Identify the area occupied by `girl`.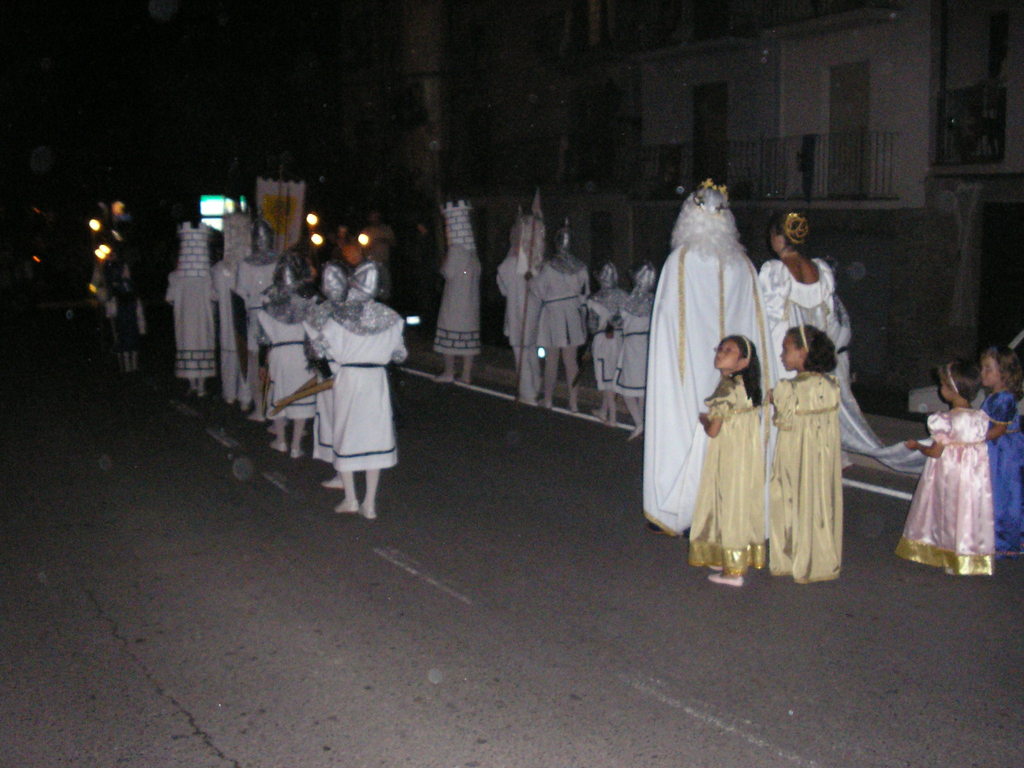
Area: bbox(304, 260, 352, 489).
